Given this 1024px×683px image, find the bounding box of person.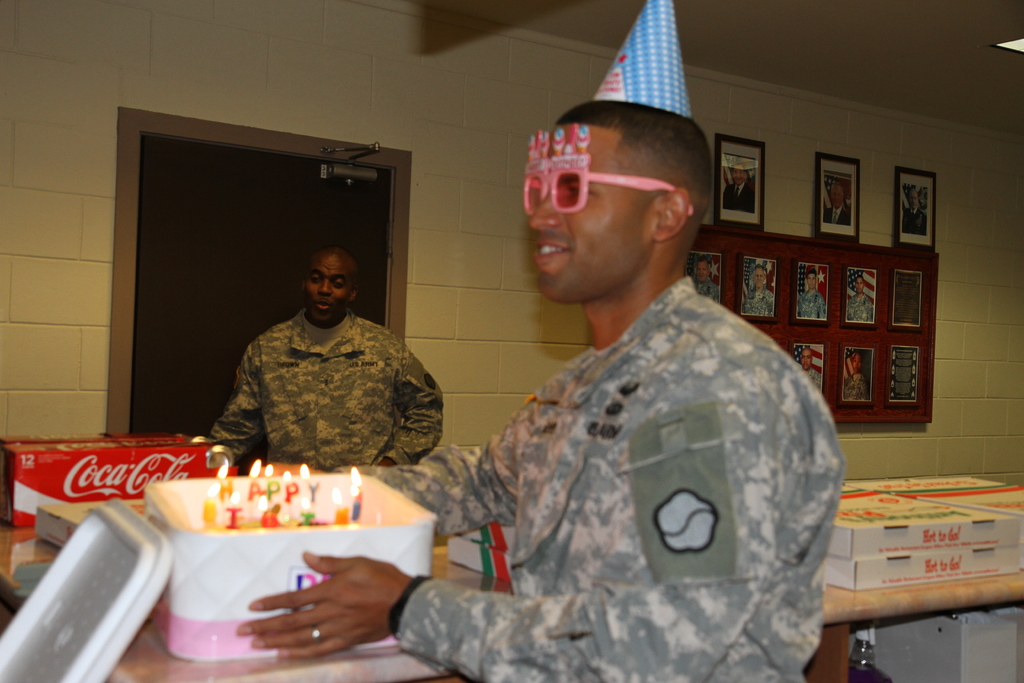
l=851, t=274, r=874, b=322.
